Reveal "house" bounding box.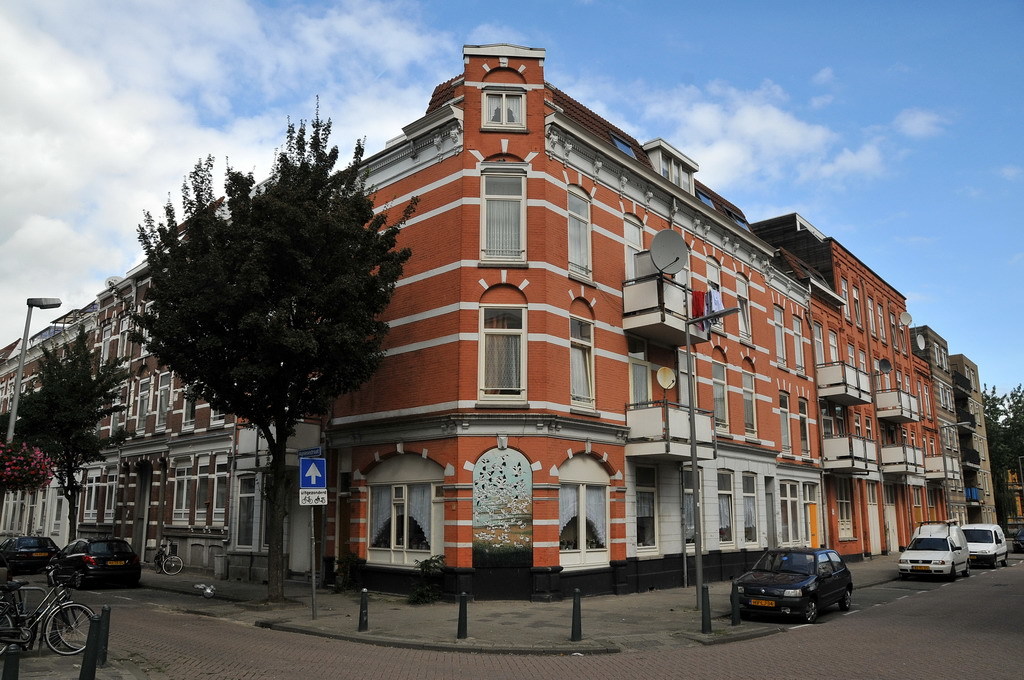
Revealed: 68 248 247 579.
